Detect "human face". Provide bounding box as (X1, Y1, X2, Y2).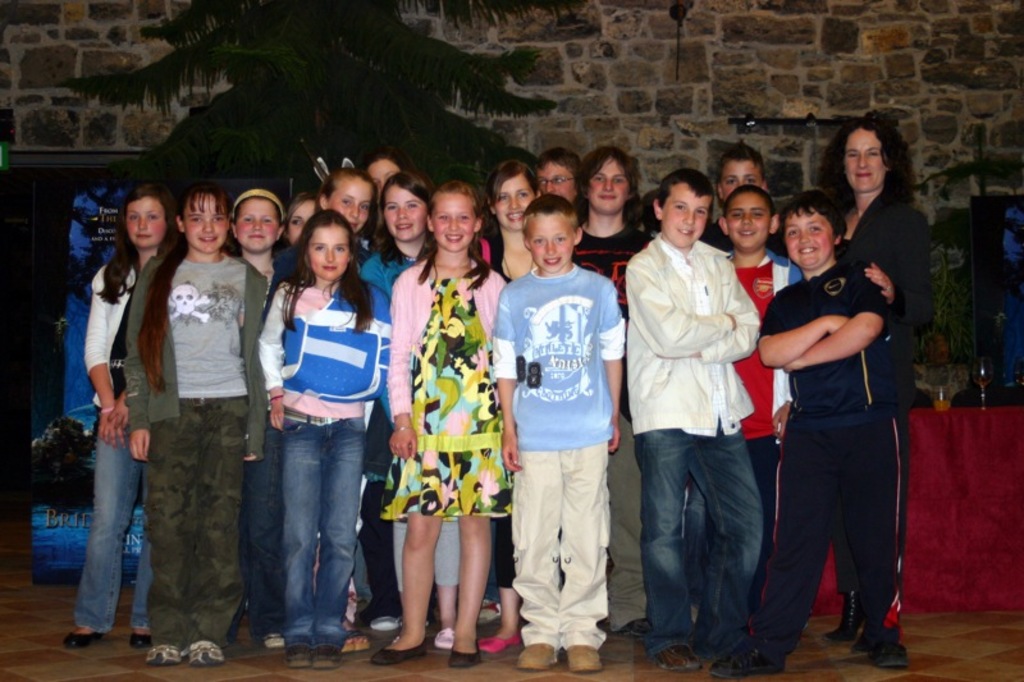
(325, 174, 374, 234).
